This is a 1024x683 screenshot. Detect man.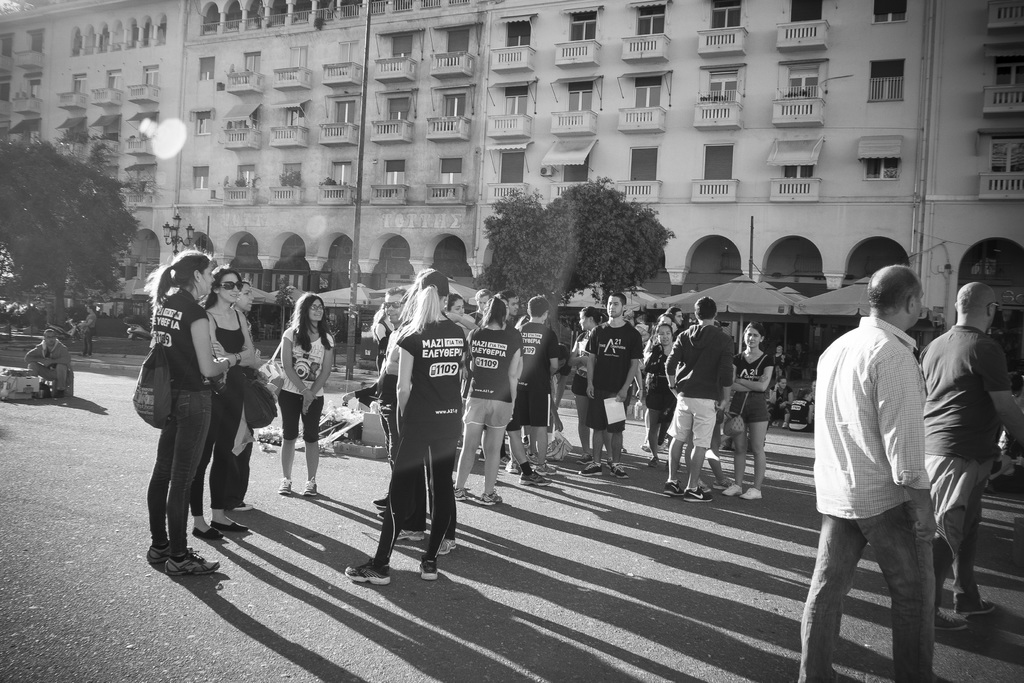
(515,297,563,479).
